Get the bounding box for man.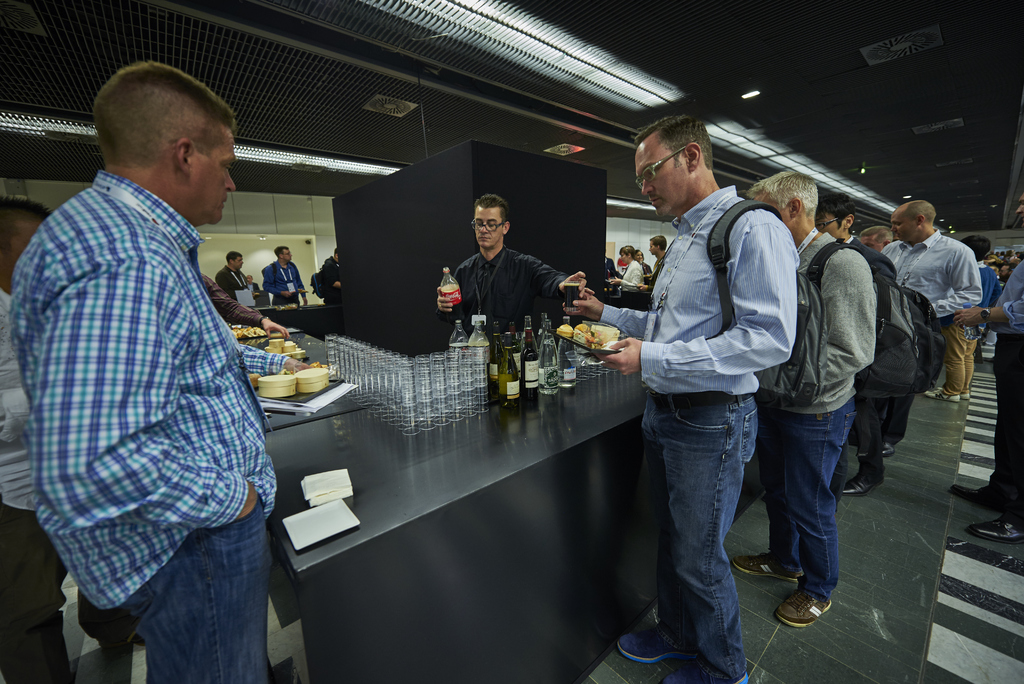
731:165:878:624.
